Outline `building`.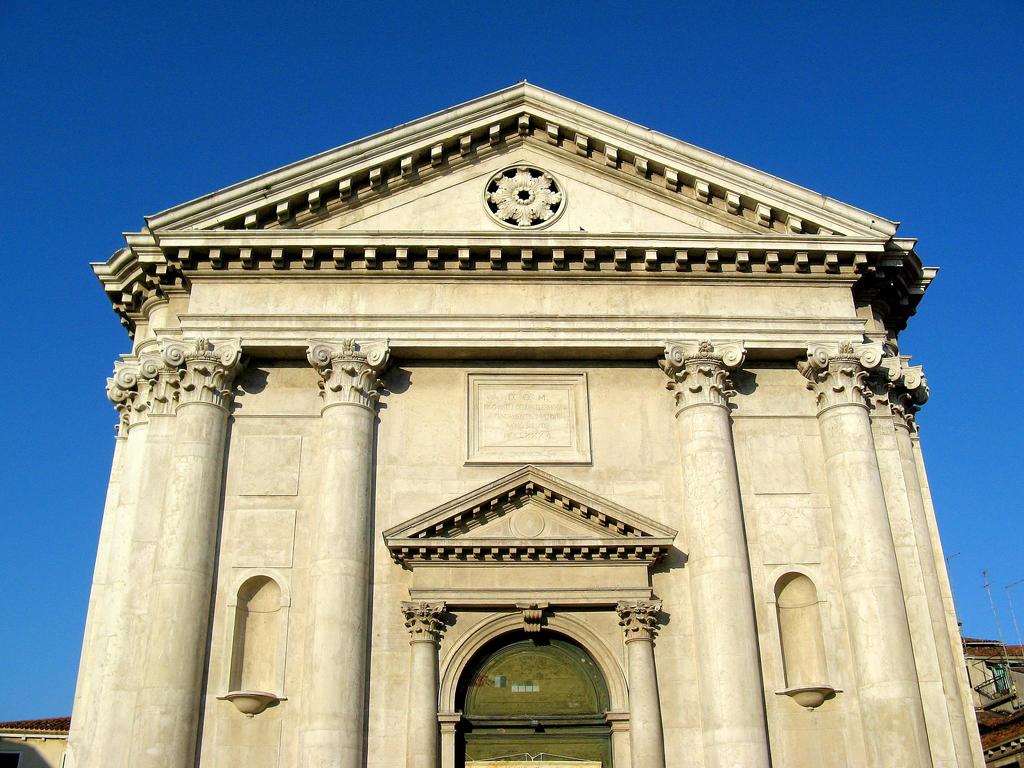
Outline: bbox(59, 79, 985, 767).
